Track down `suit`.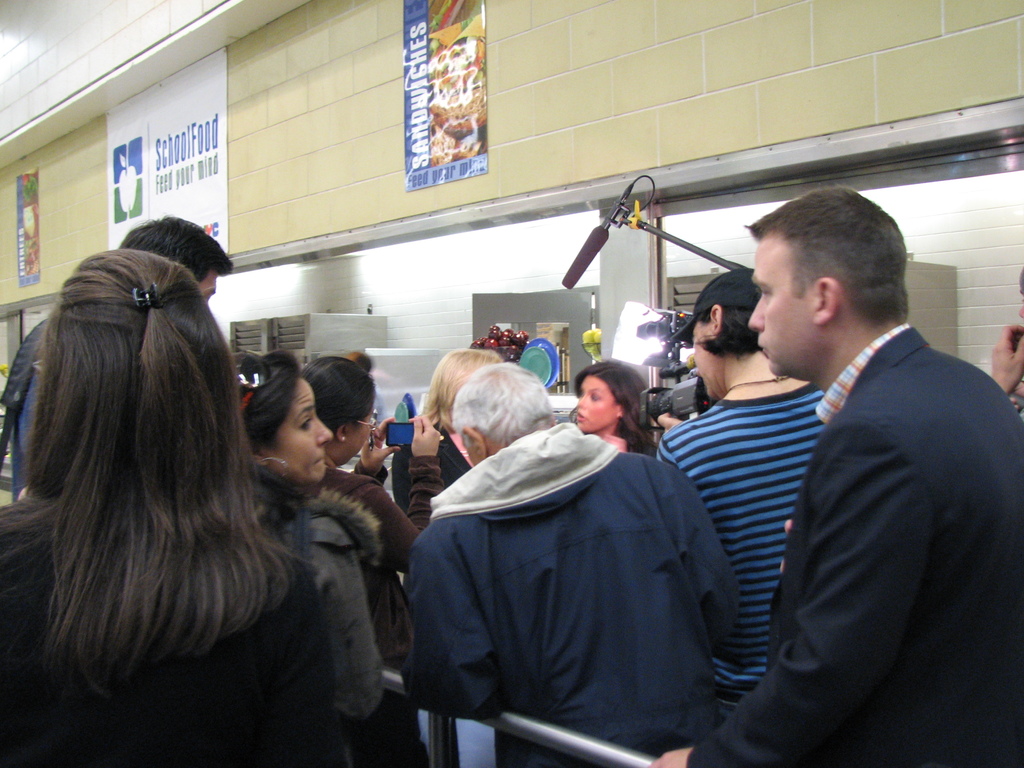
Tracked to bbox=(694, 209, 1023, 758).
